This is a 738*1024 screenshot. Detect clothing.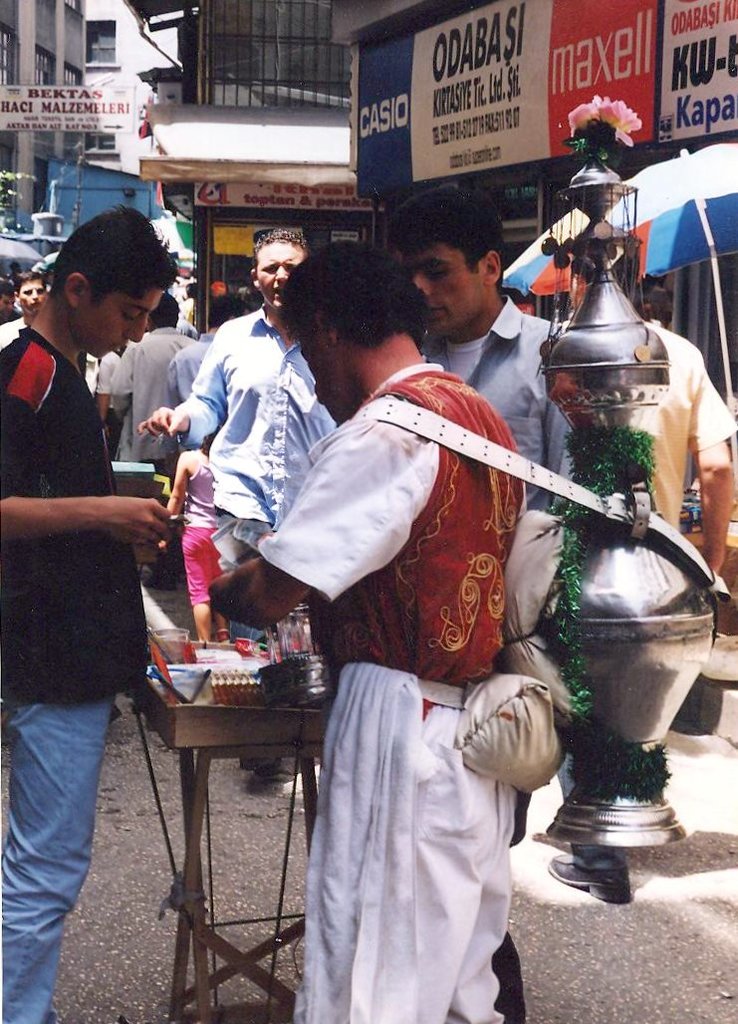
pyautogui.locateOnScreen(0, 700, 111, 1023).
